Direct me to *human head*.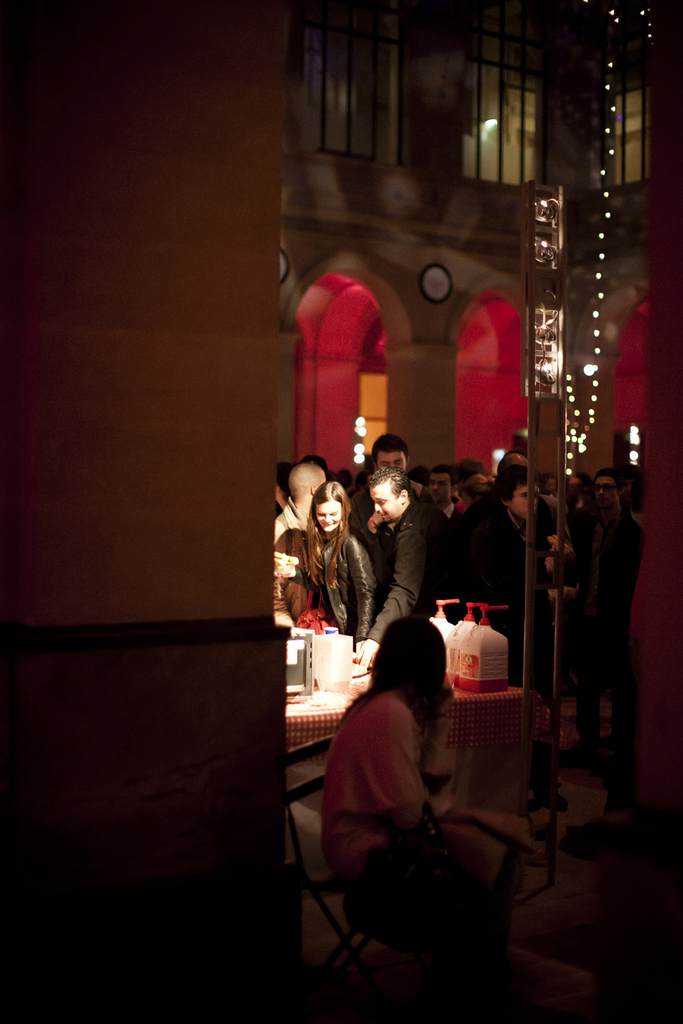
Direction: [372,434,411,462].
